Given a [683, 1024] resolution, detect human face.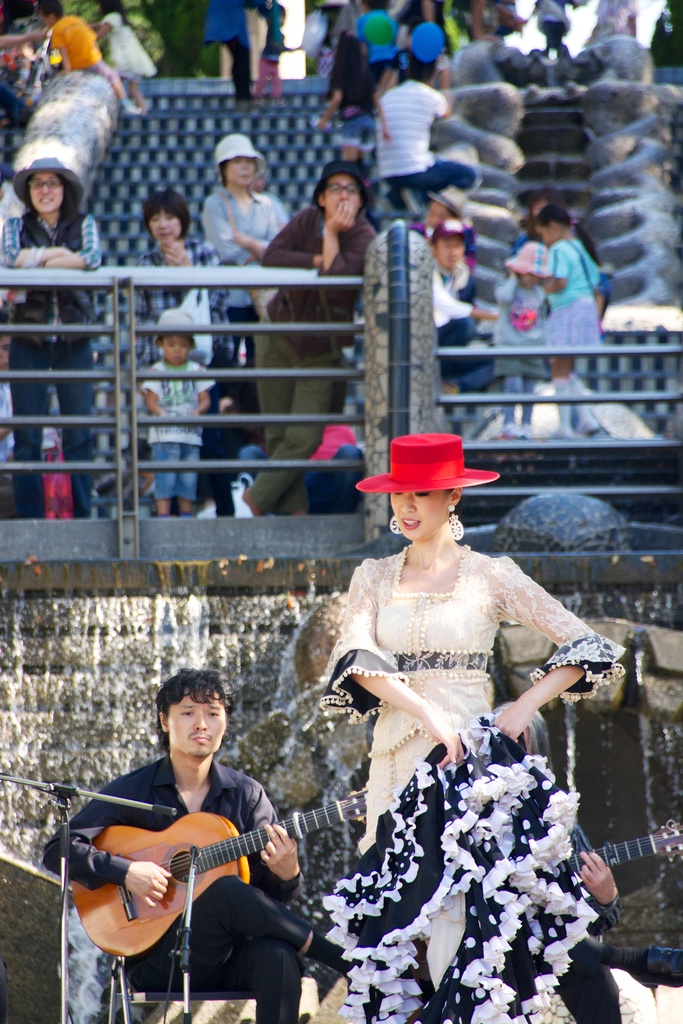
[388, 496, 449, 543].
